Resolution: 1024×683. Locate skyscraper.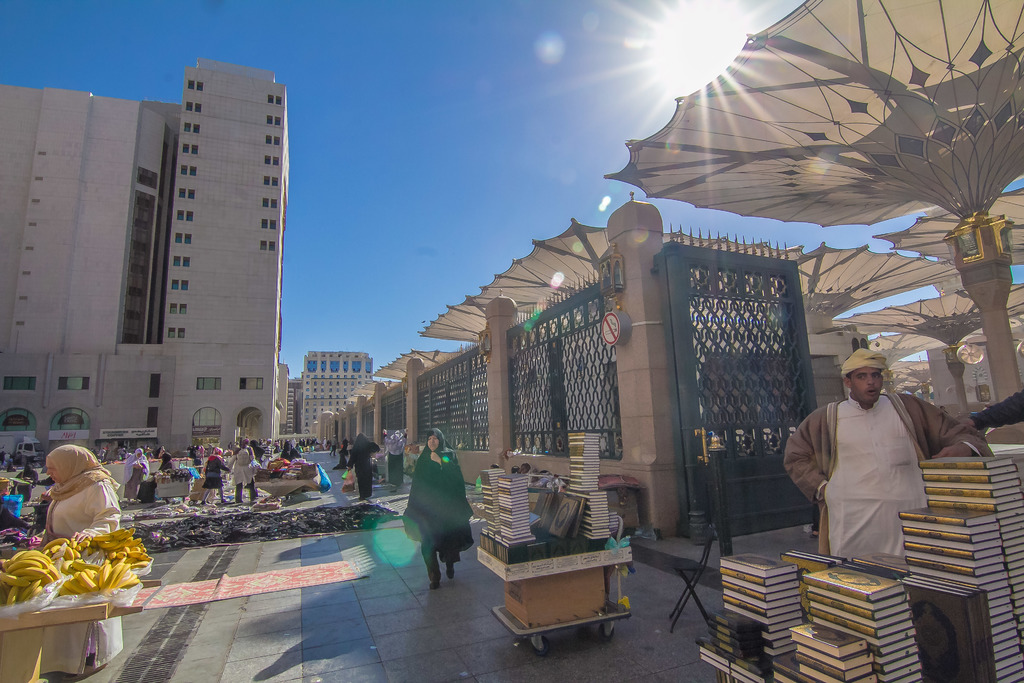
(298, 344, 390, 432).
